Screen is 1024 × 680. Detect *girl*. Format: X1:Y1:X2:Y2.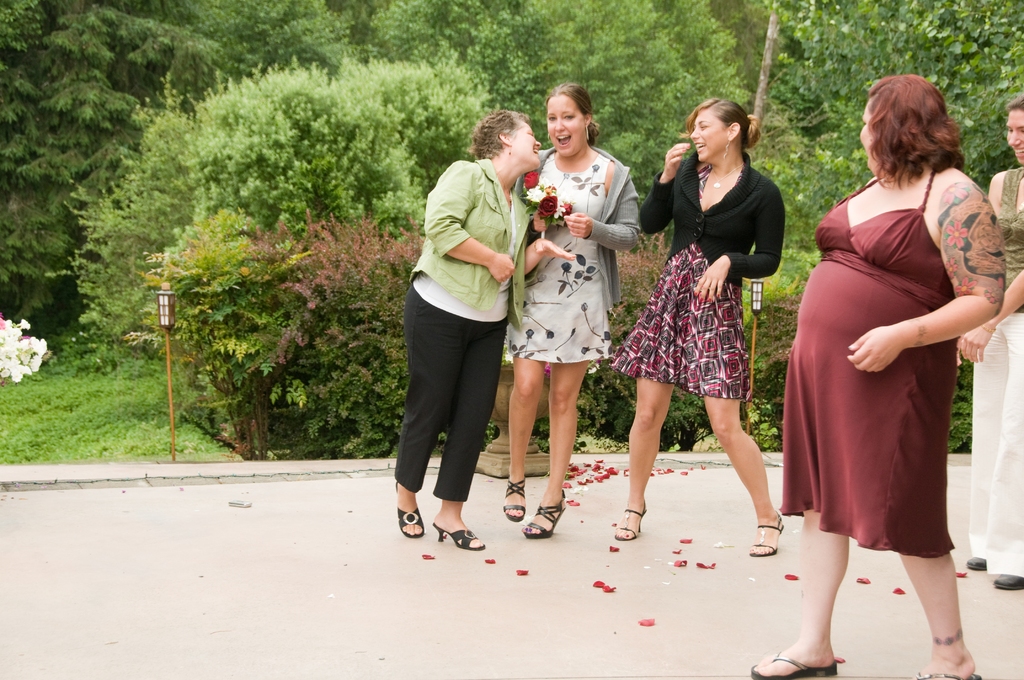
988:95:1023:584.
